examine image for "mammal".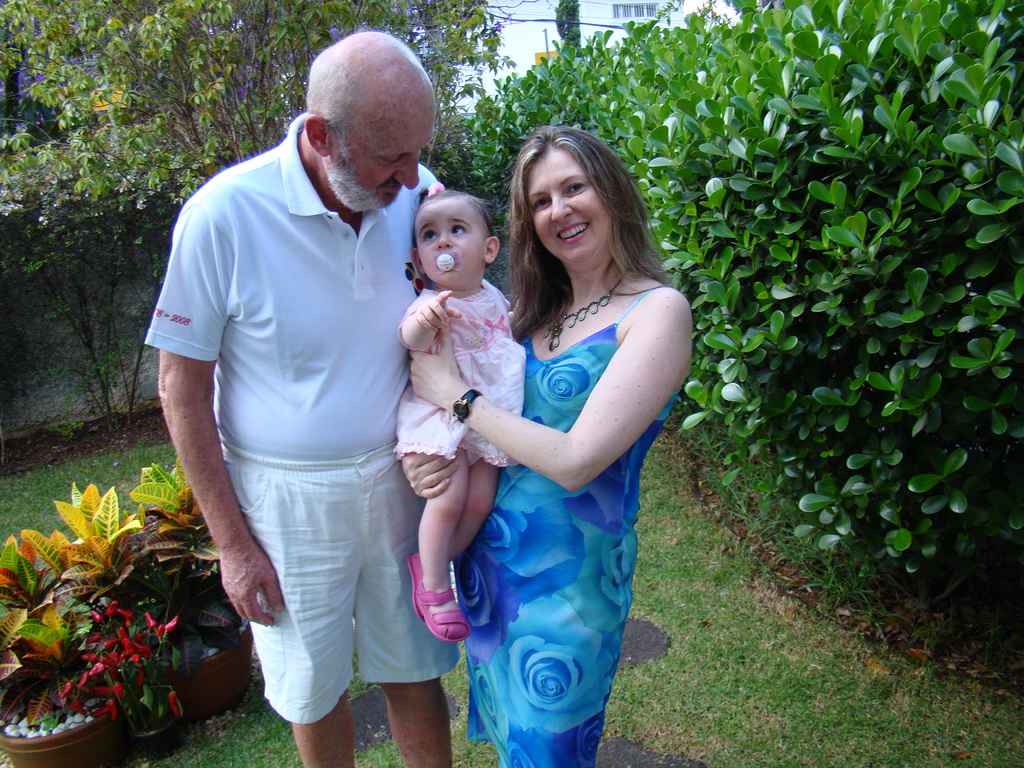
Examination result: 391, 182, 525, 641.
